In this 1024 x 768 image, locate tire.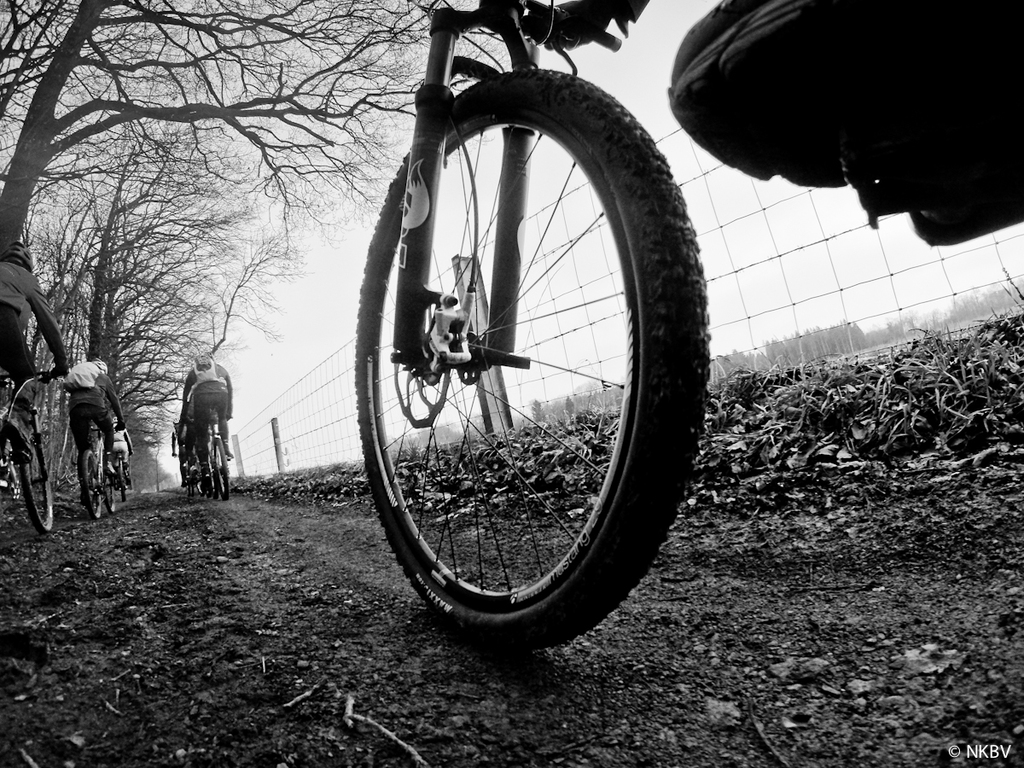
Bounding box: locate(106, 467, 113, 512).
